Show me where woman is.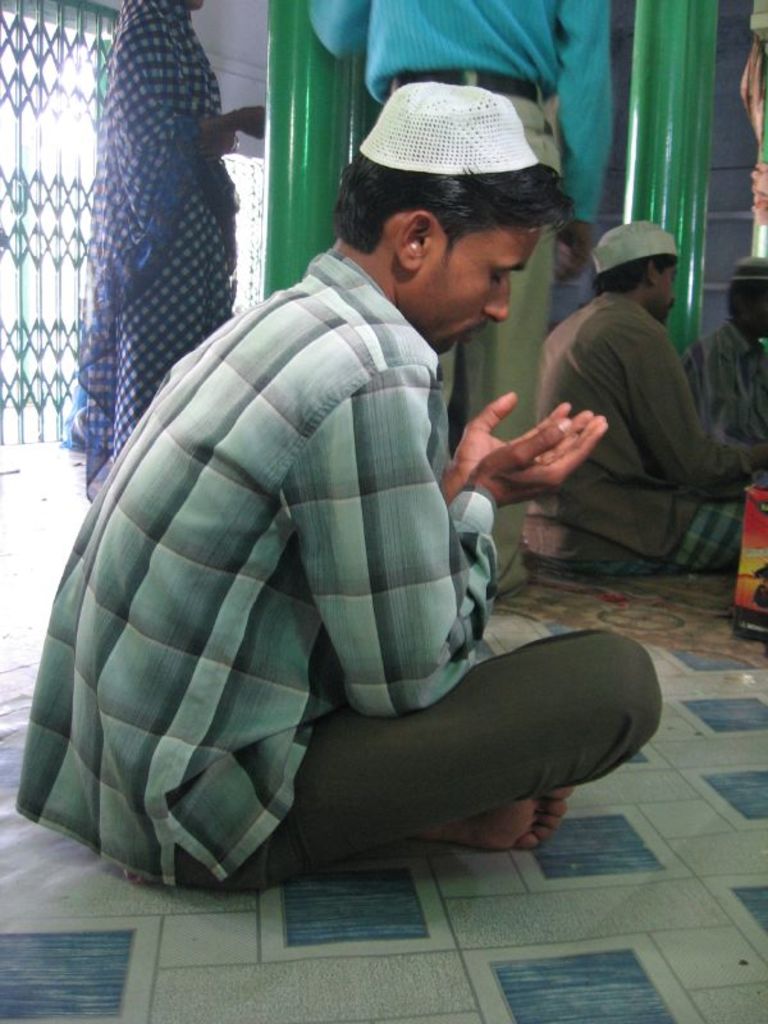
woman is at {"left": 81, "top": 0, "right": 273, "bottom": 518}.
